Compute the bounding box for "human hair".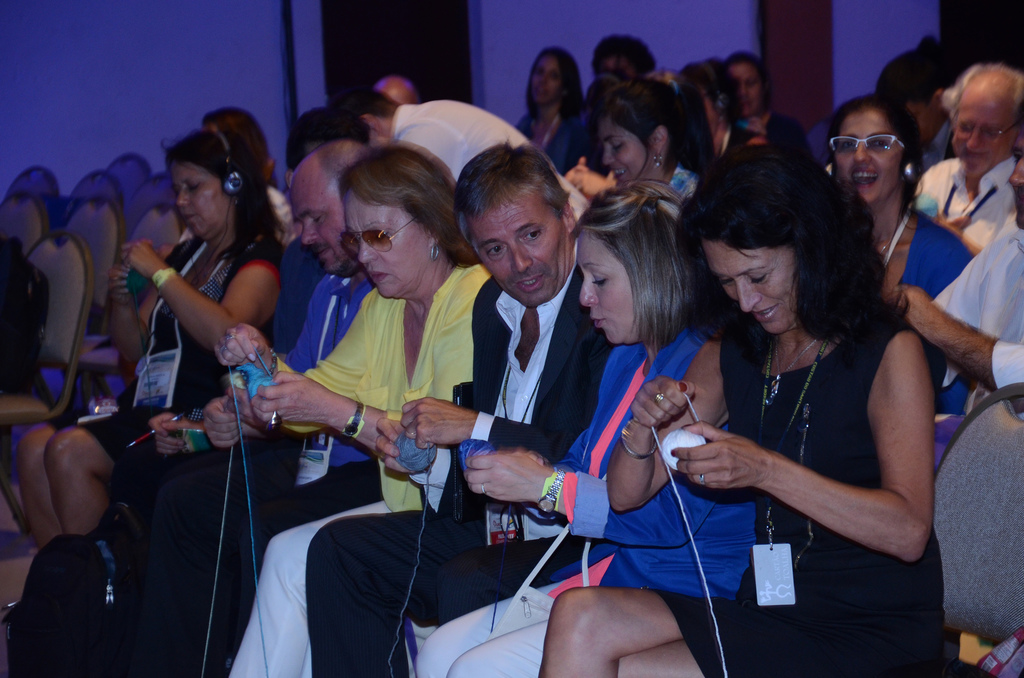
[677,120,866,351].
